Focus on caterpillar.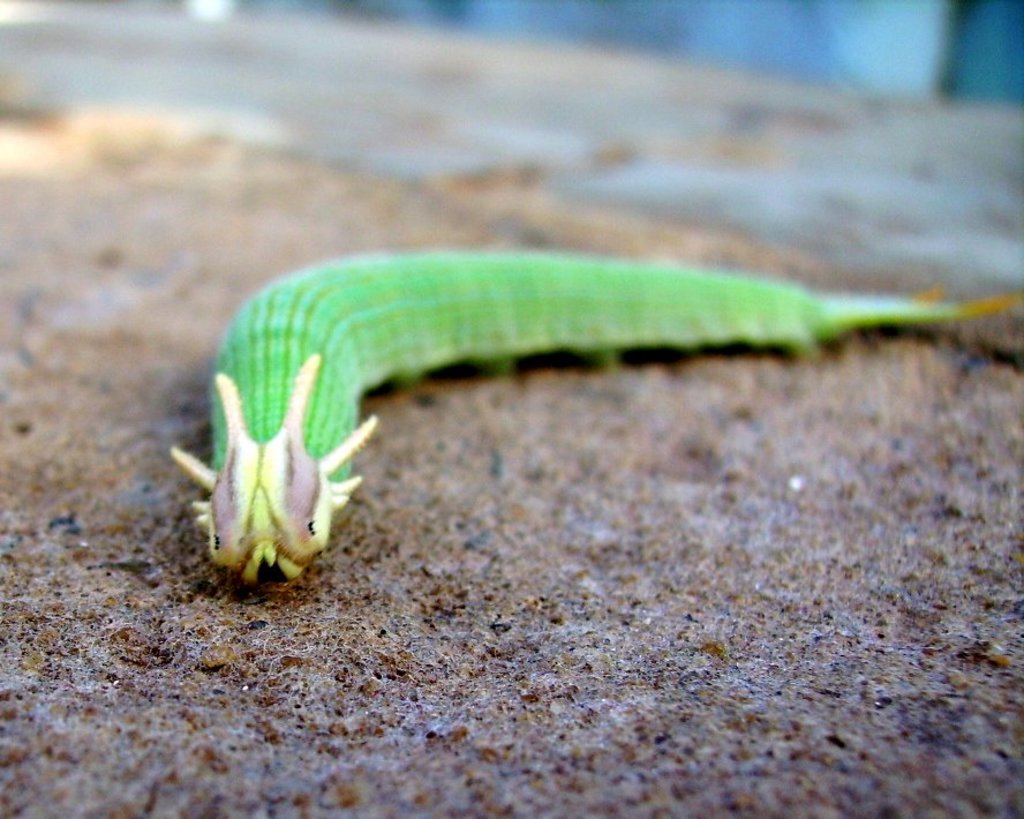
Focused at bbox(170, 254, 834, 577).
